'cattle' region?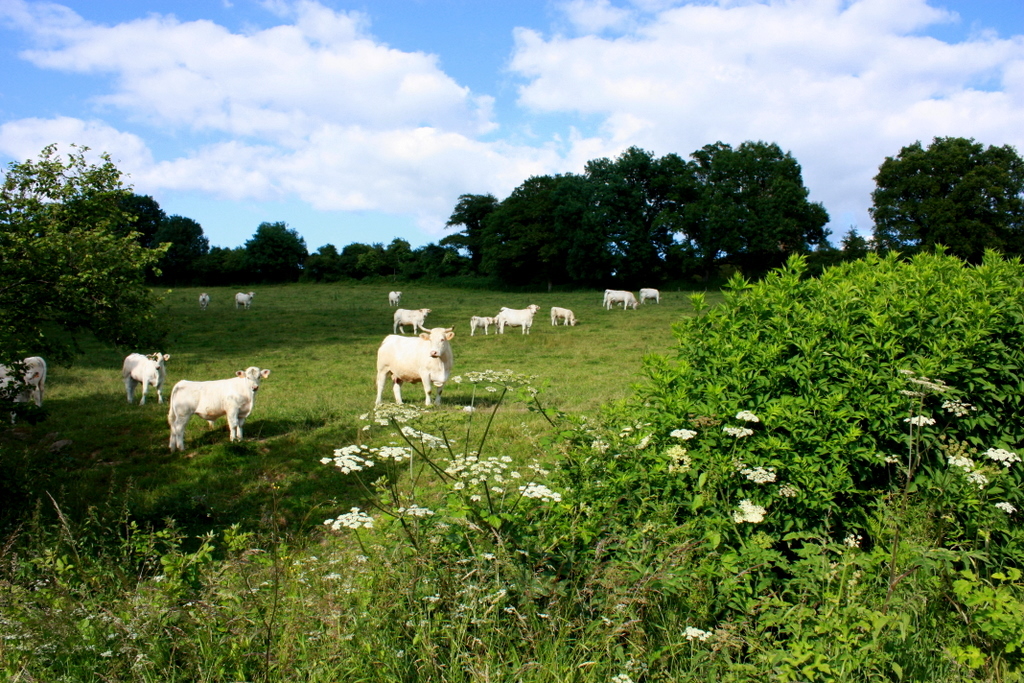
0:356:46:414
